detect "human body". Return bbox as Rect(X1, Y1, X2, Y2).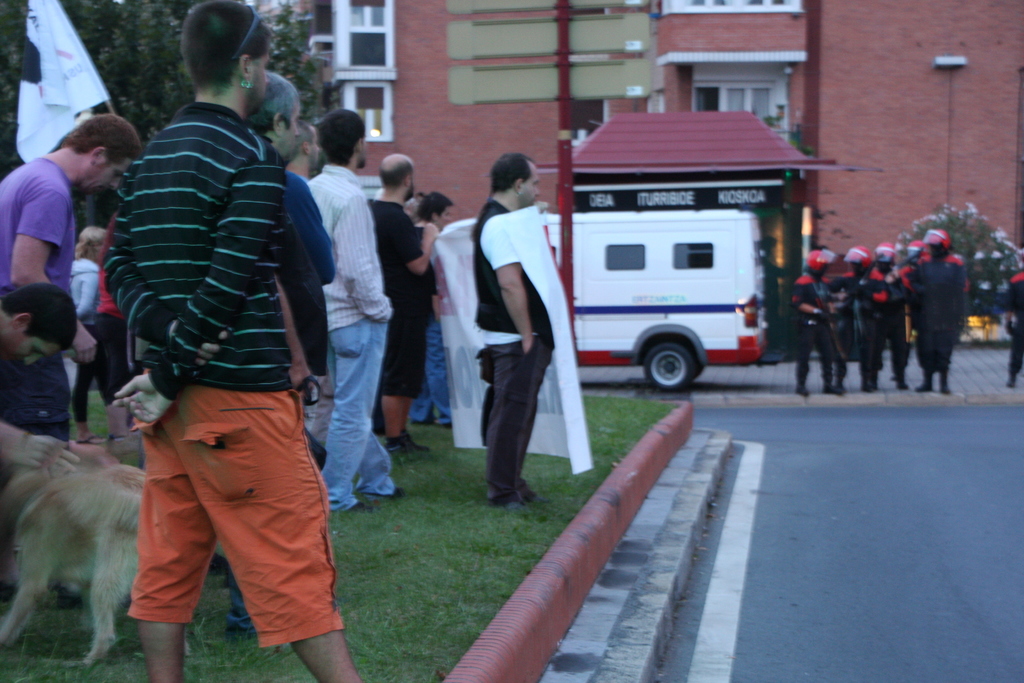
Rect(296, 174, 342, 275).
